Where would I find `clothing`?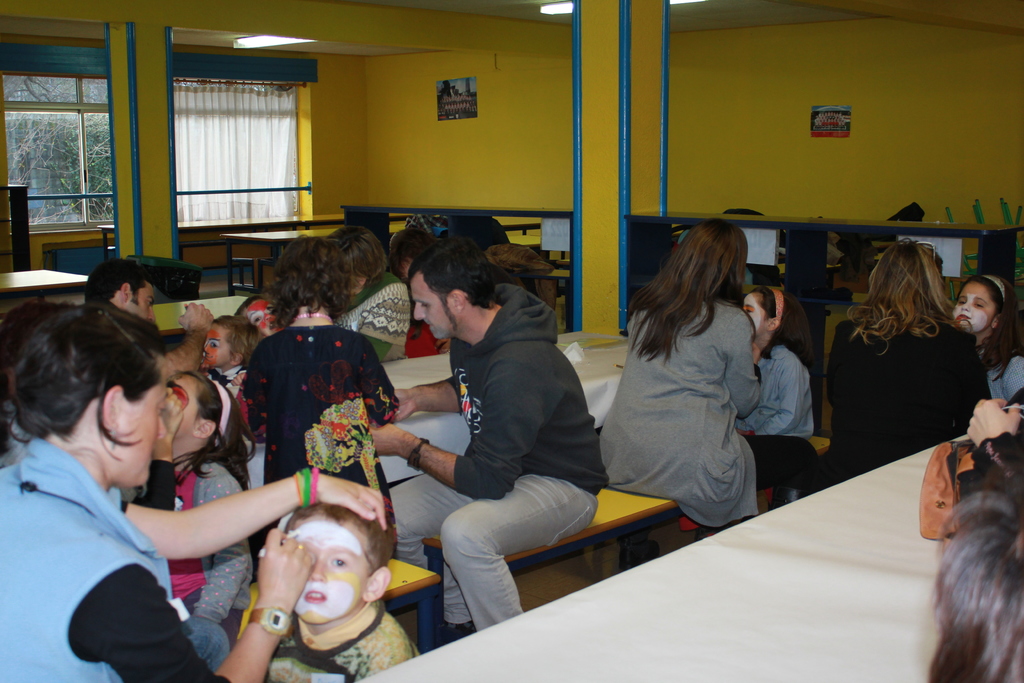
At Rect(212, 362, 269, 491).
